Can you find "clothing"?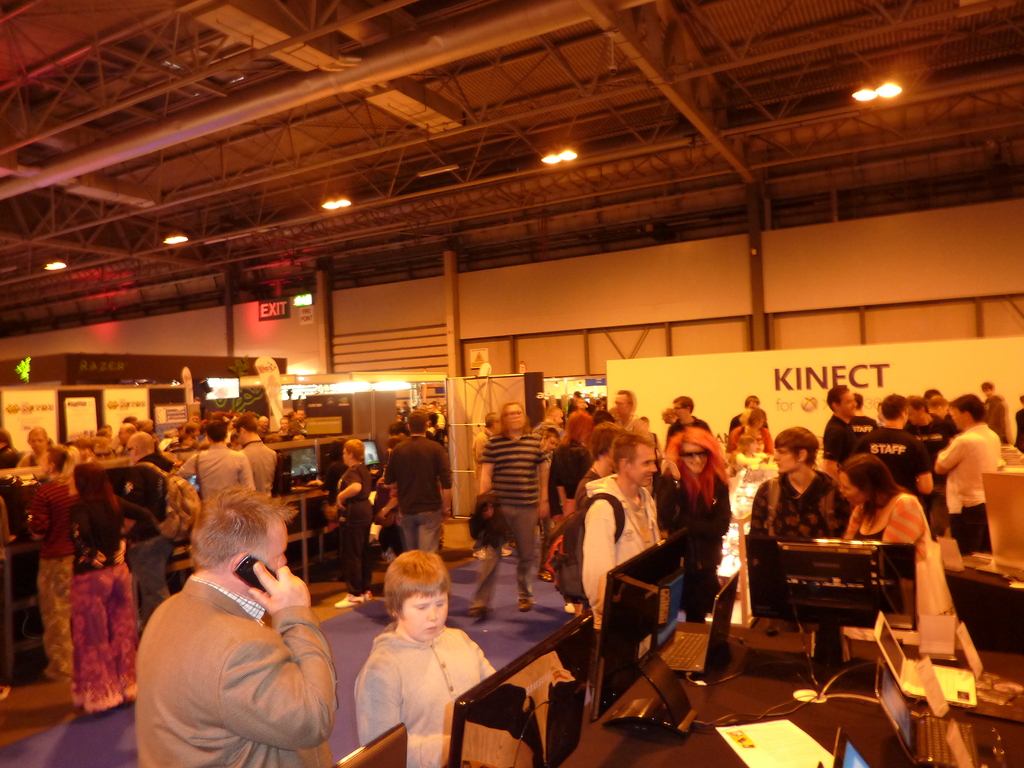
Yes, bounding box: 664/415/712/443.
